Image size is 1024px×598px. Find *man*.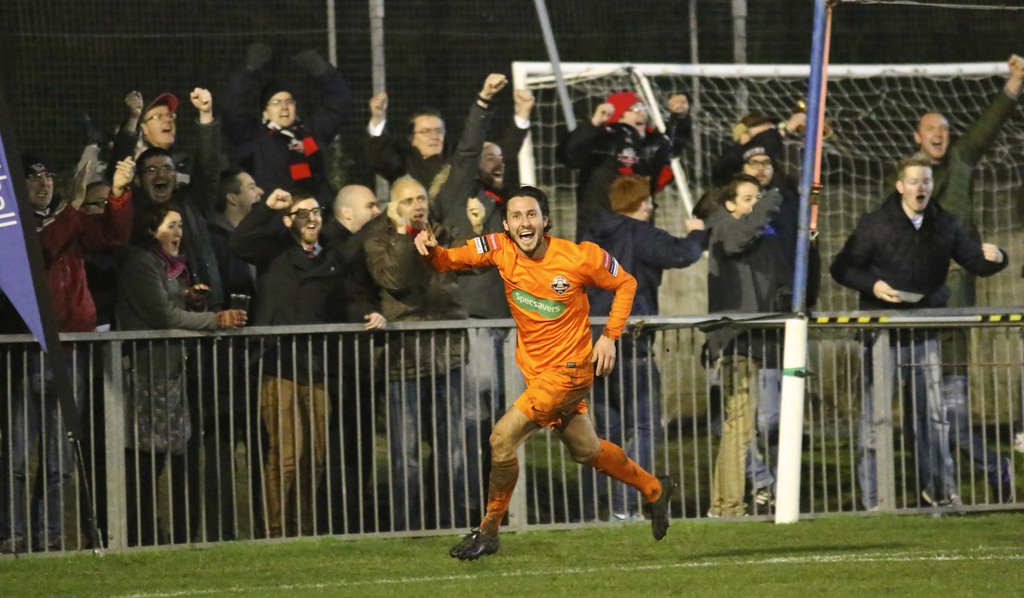
select_region(207, 164, 274, 536).
